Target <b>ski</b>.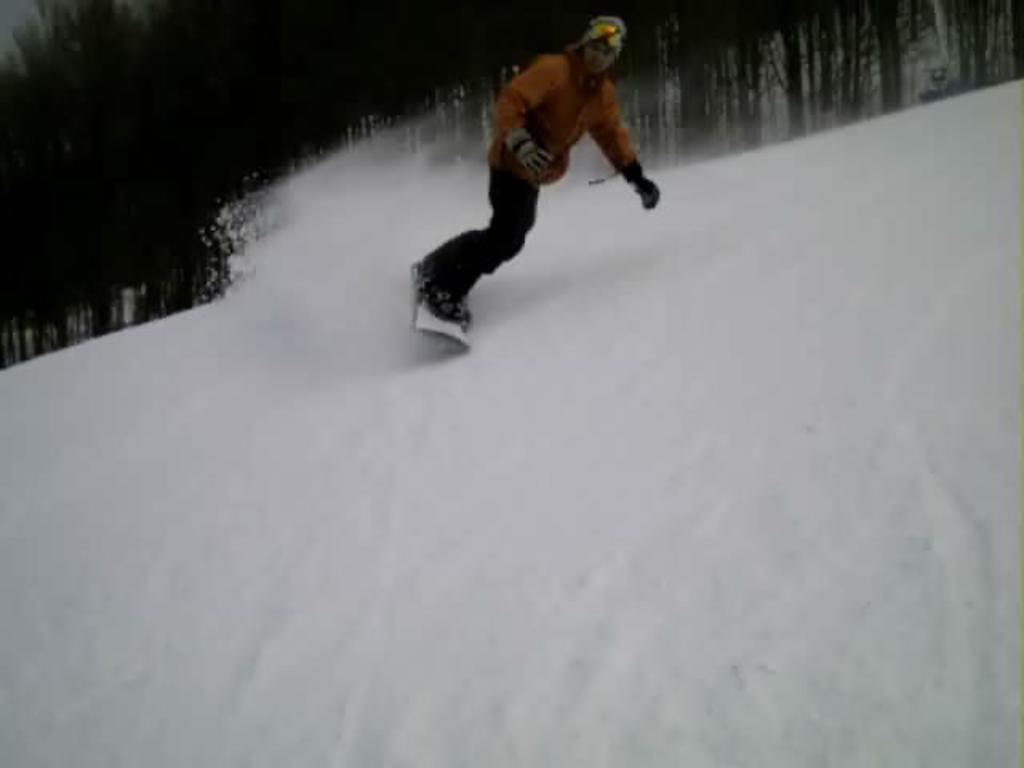
Target region: 411/216/483/378.
